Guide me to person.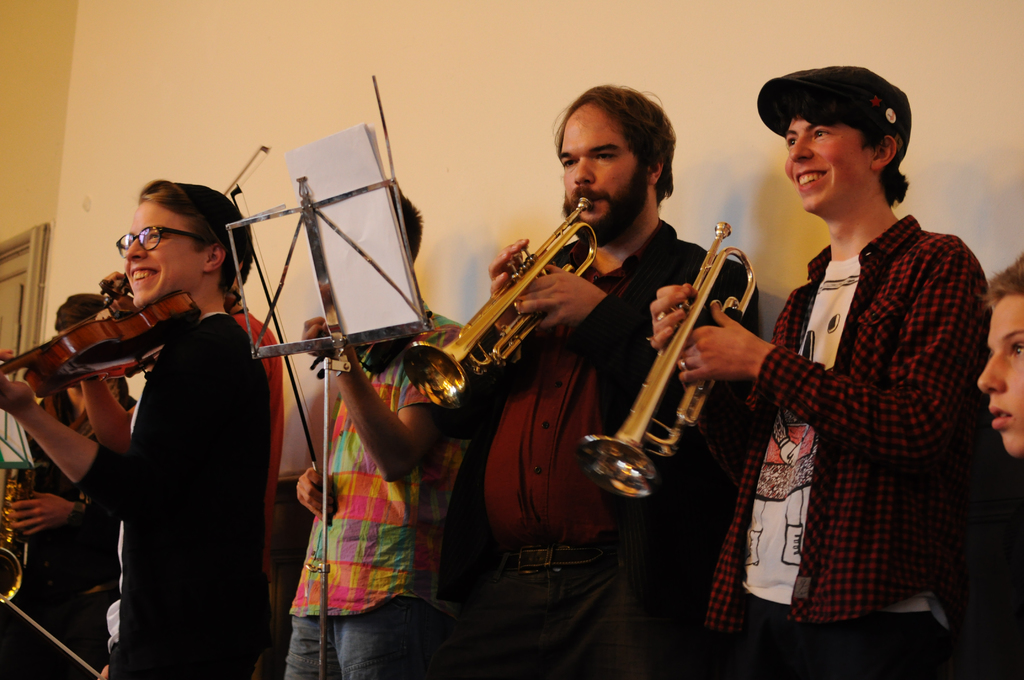
Guidance: bbox=(4, 294, 138, 679).
